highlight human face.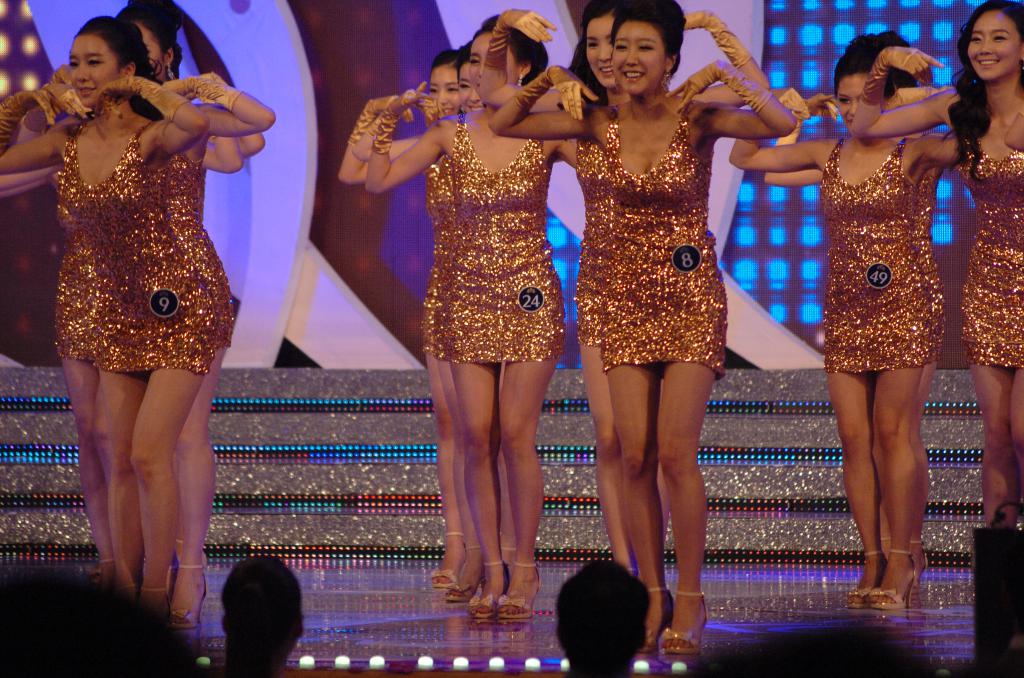
Highlighted region: locate(456, 61, 474, 113).
